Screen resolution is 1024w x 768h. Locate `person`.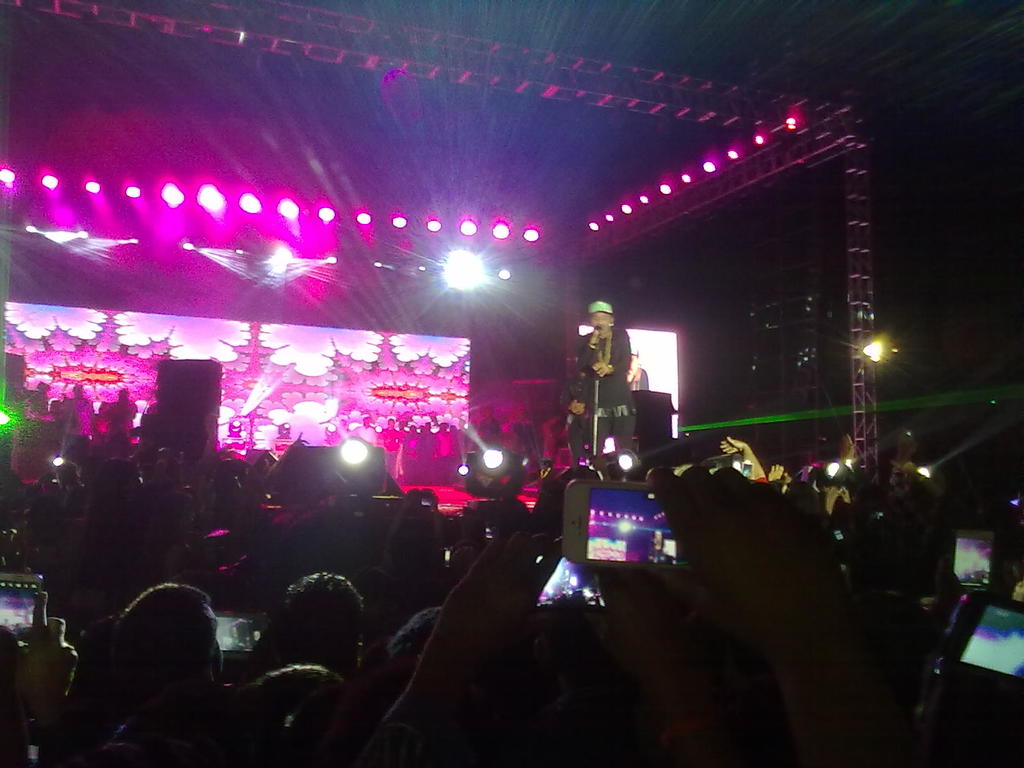
bbox(572, 300, 638, 461).
